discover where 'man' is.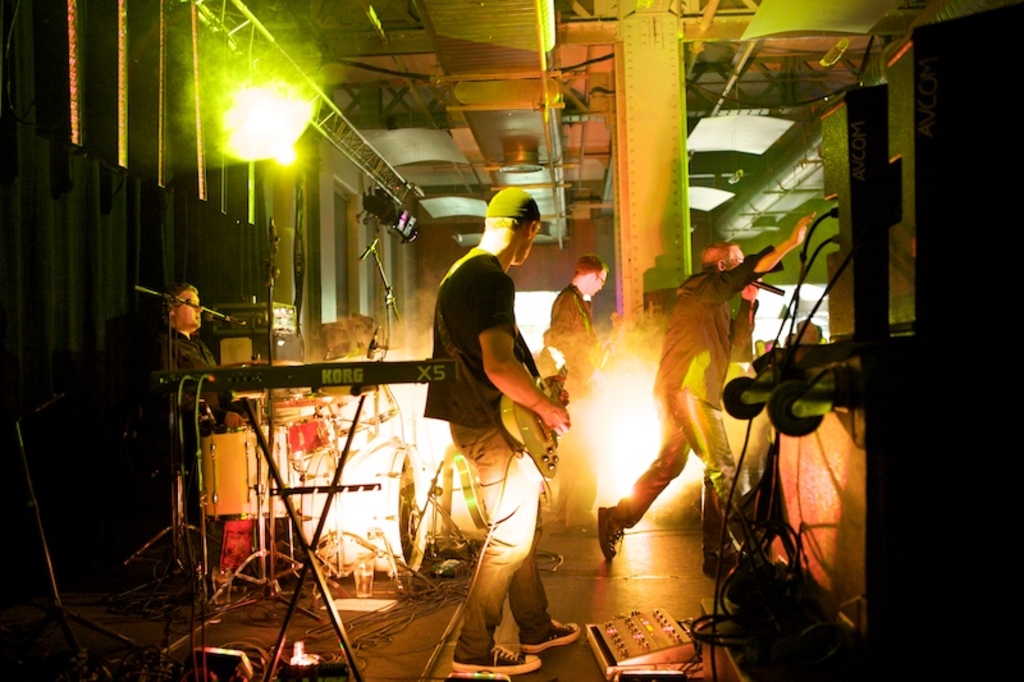
Discovered at left=543, top=251, right=614, bottom=354.
